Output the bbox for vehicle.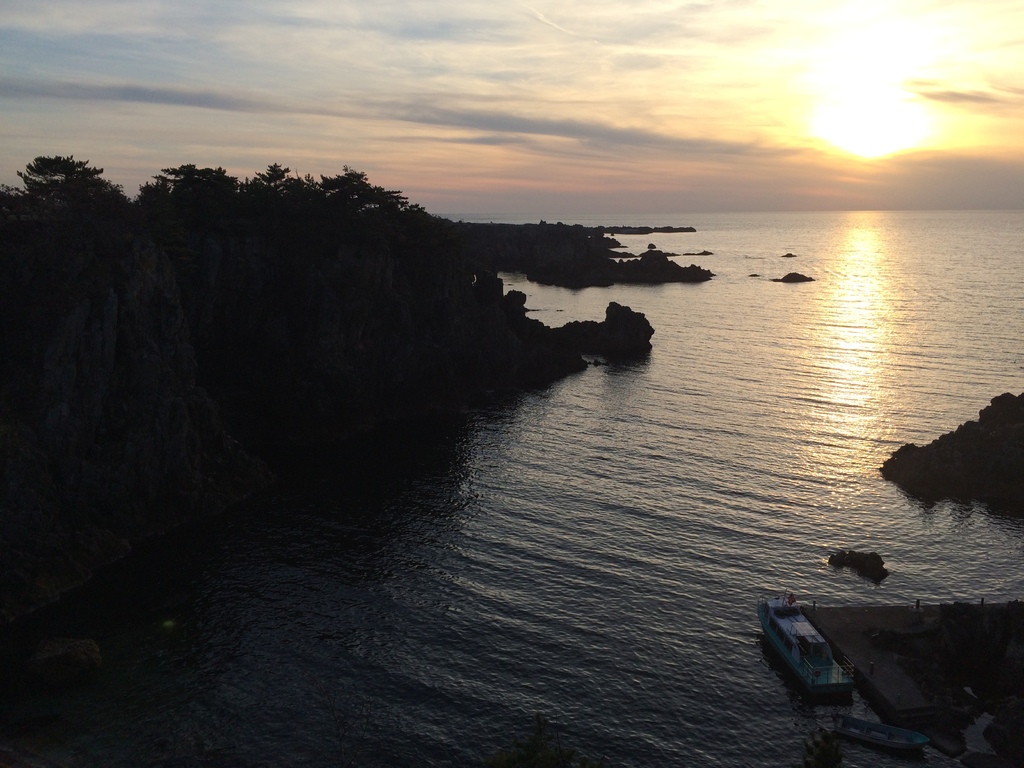
755:588:851:703.
